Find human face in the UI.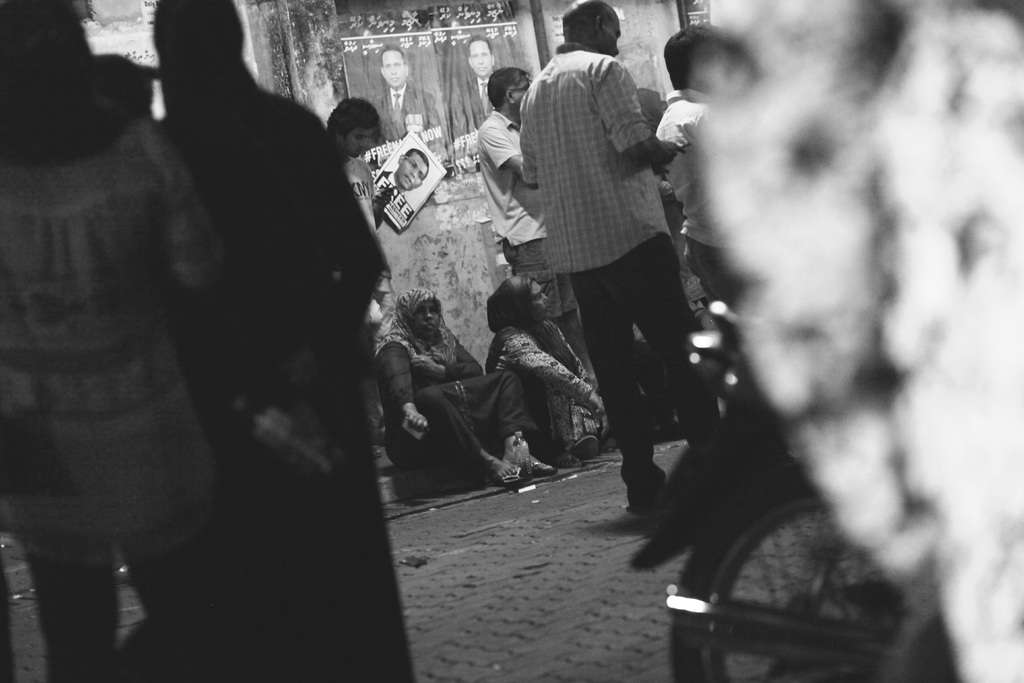
UI element at box=[383, 46, 410, 93].
